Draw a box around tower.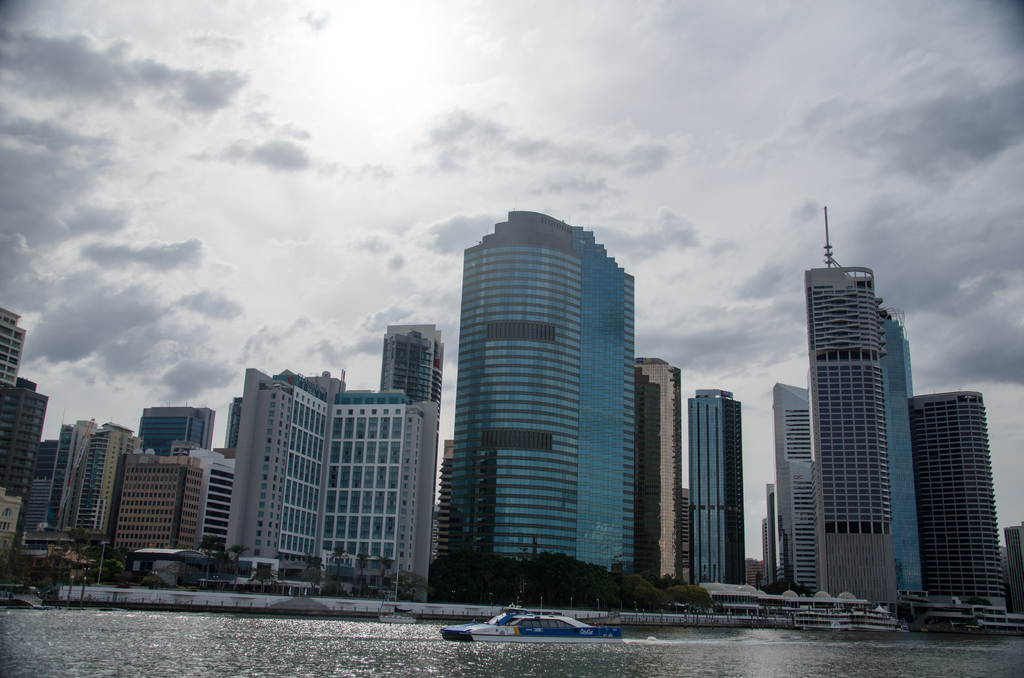
688:390:746:591.
